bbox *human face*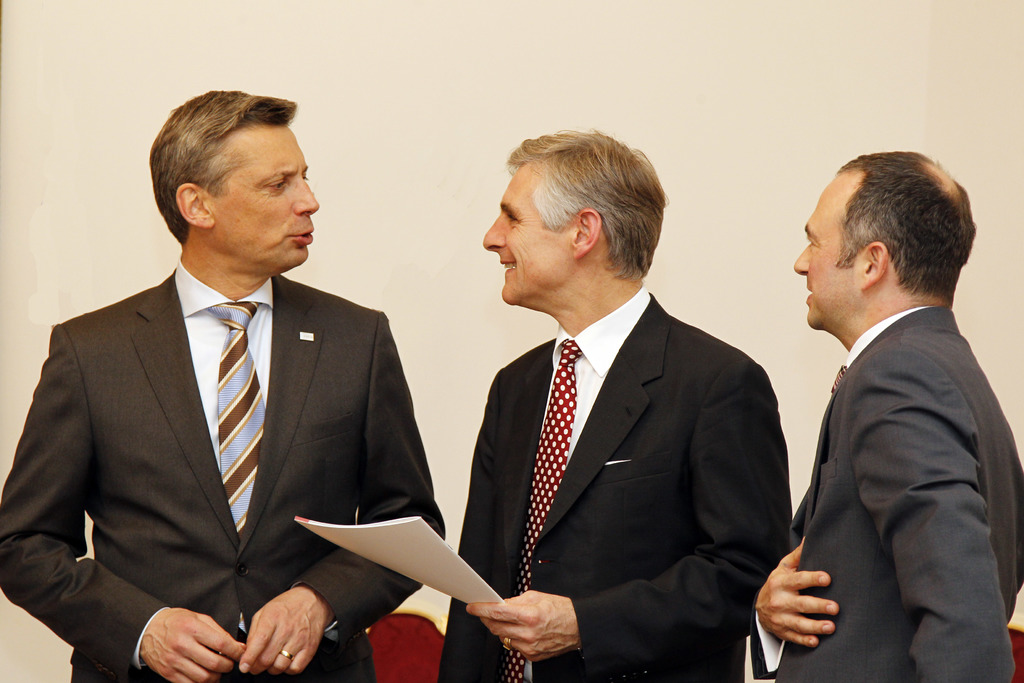
{"left": 204, "top": 122, "right": 323, "bottom": 276}
